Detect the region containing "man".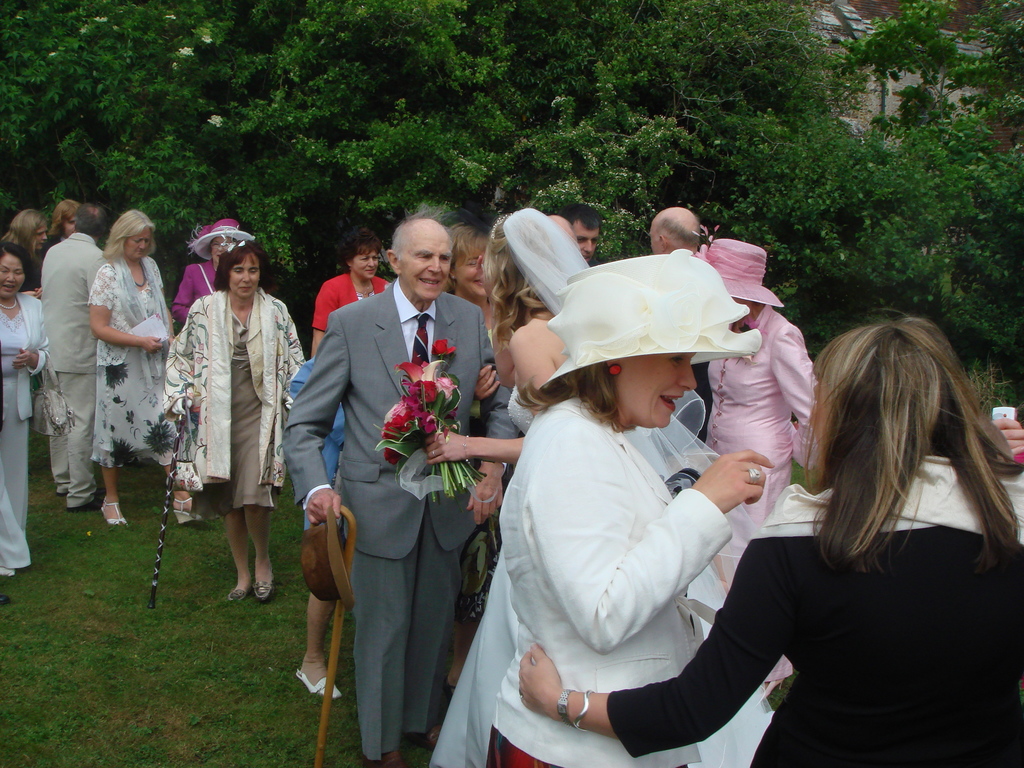
rect(40, 202, 109, 511).
